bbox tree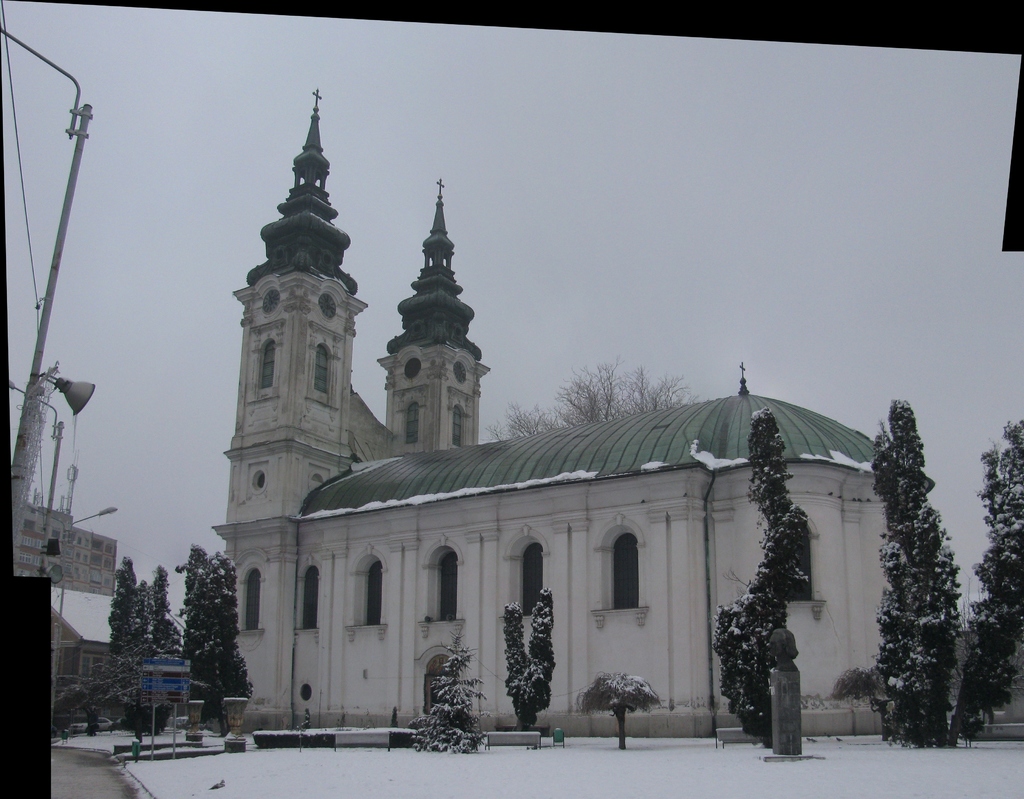
pyautogui.locateOnScreen(867, 398, 973, 748)
